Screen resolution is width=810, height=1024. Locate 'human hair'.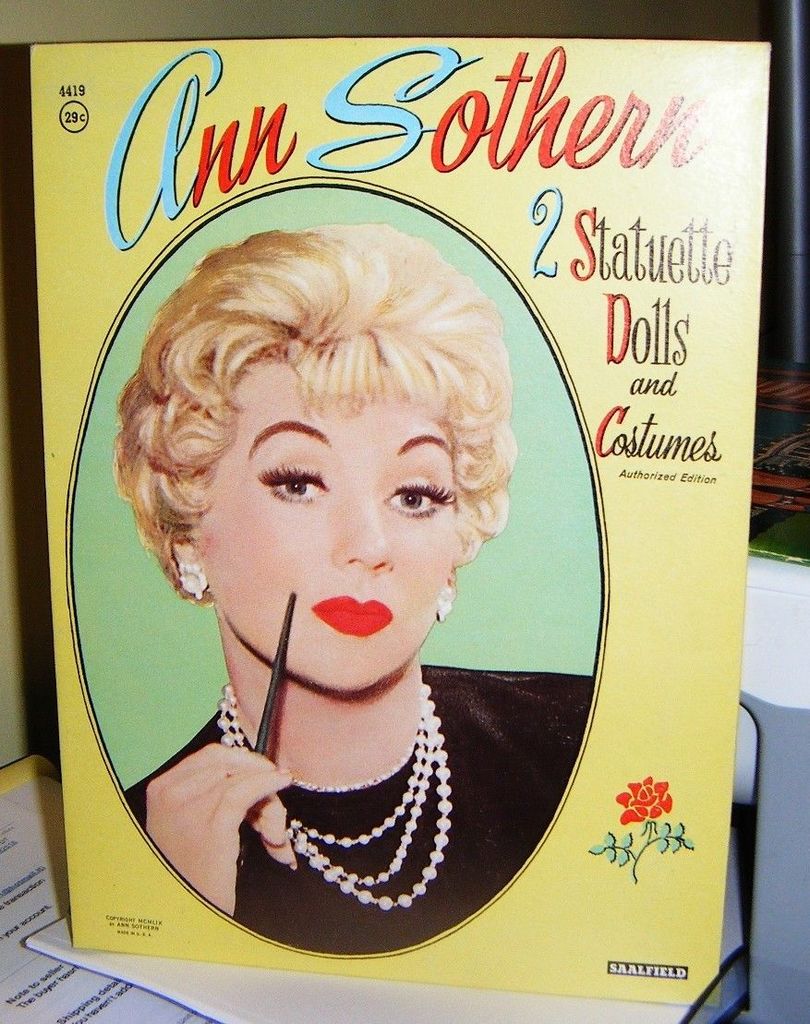
103:218:502:671.
